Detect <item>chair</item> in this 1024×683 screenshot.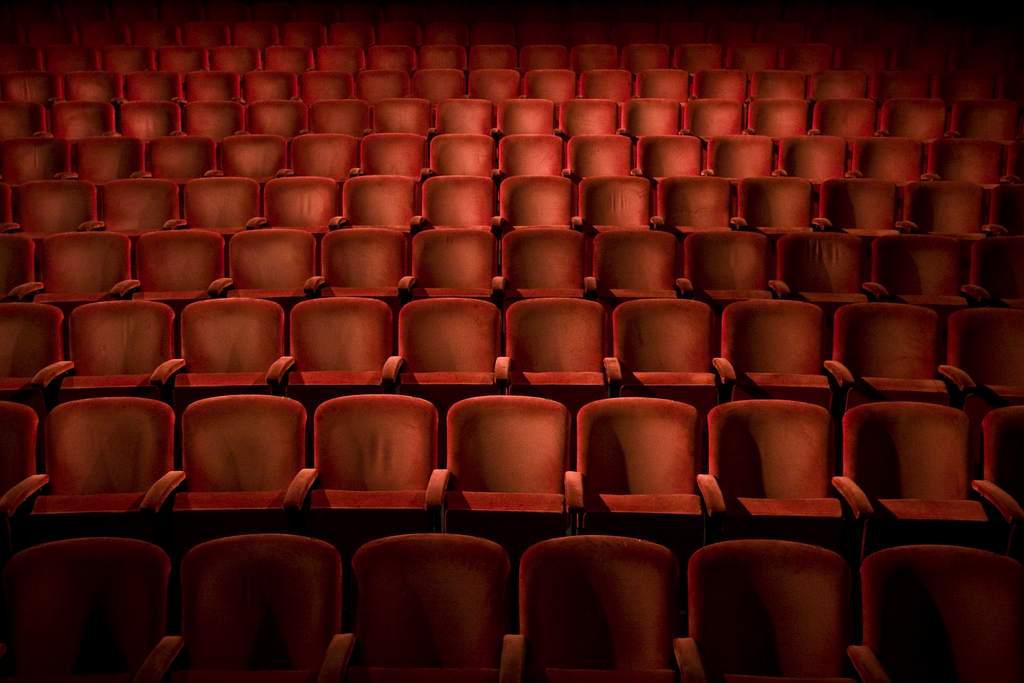
Detection: pyautogui.locateOnScreen(495, 131, 568, 185).
